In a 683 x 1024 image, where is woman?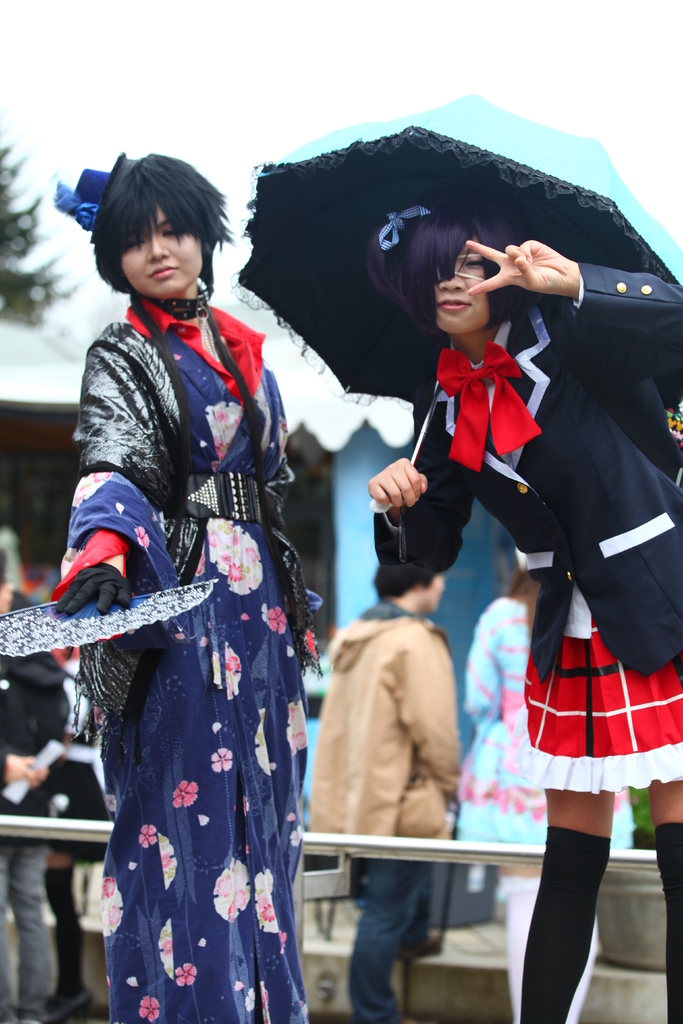
l=48, t=178, r=354, b=1023.
